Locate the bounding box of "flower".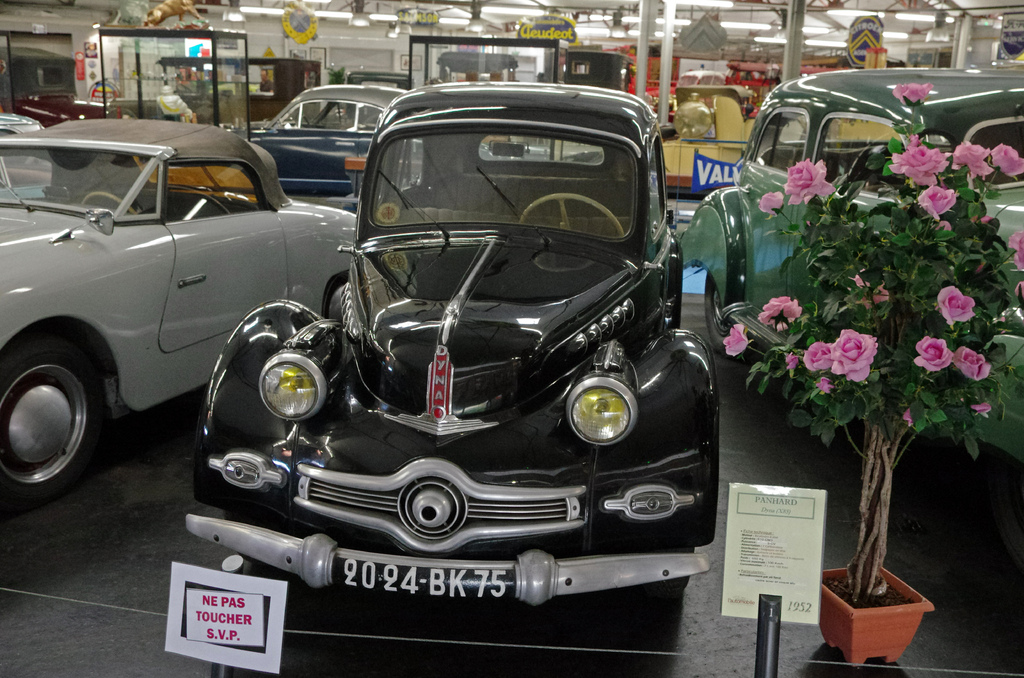
Bounding box: [957, 344, 992, 383].
